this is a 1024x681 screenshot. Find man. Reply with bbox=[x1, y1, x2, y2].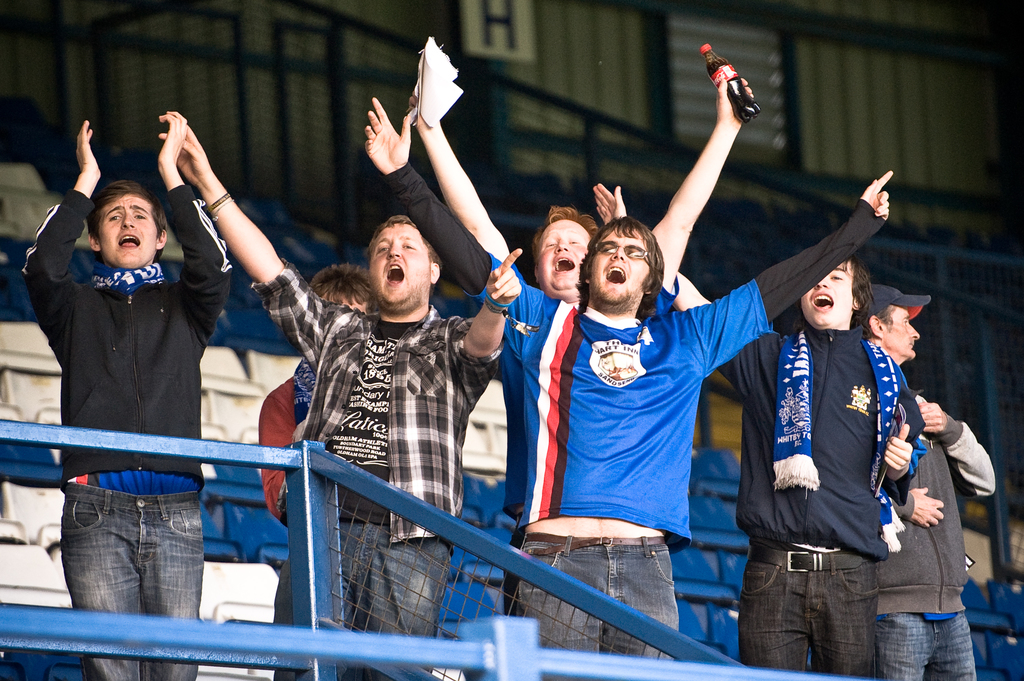
bbox=[364, 95, 892, 680].
